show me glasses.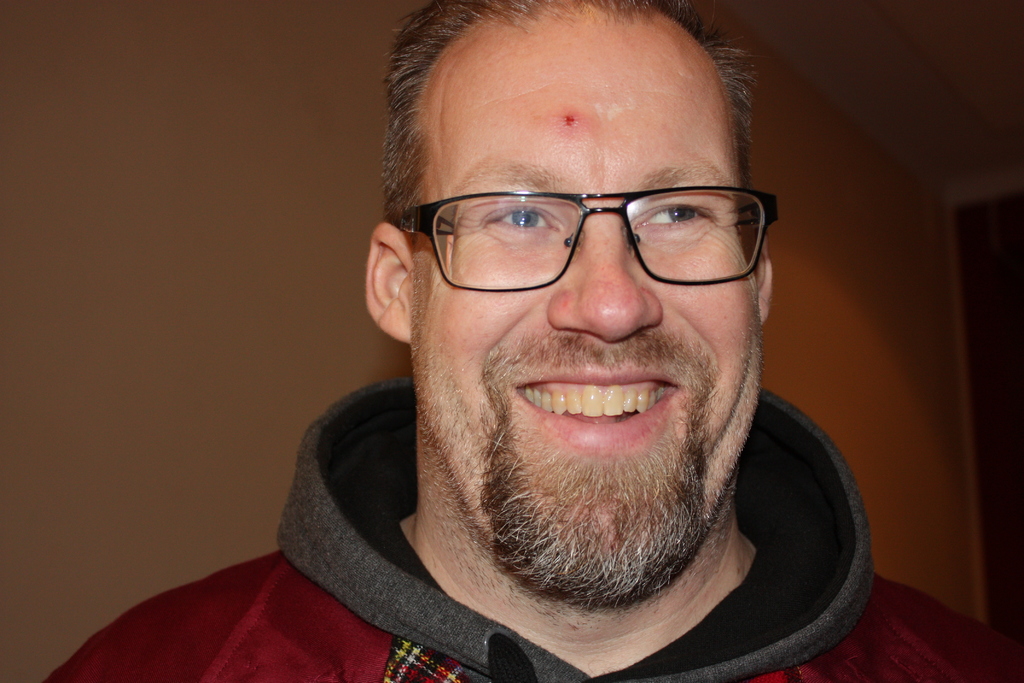
glasses is here: (383,179,776,301).
